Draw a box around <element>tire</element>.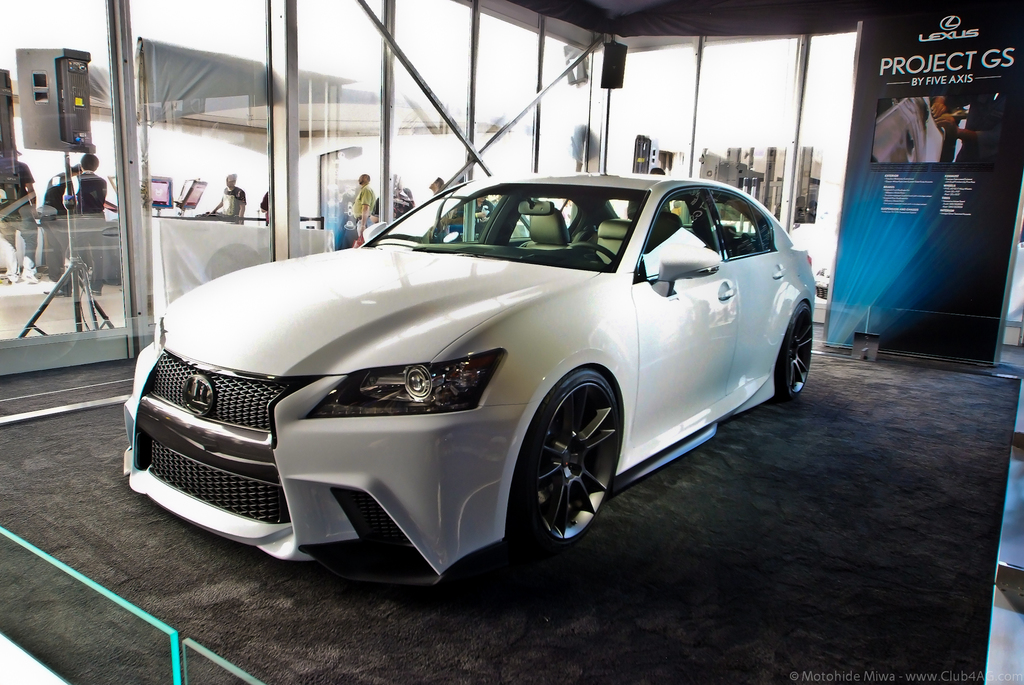
(778,302,812,405).
